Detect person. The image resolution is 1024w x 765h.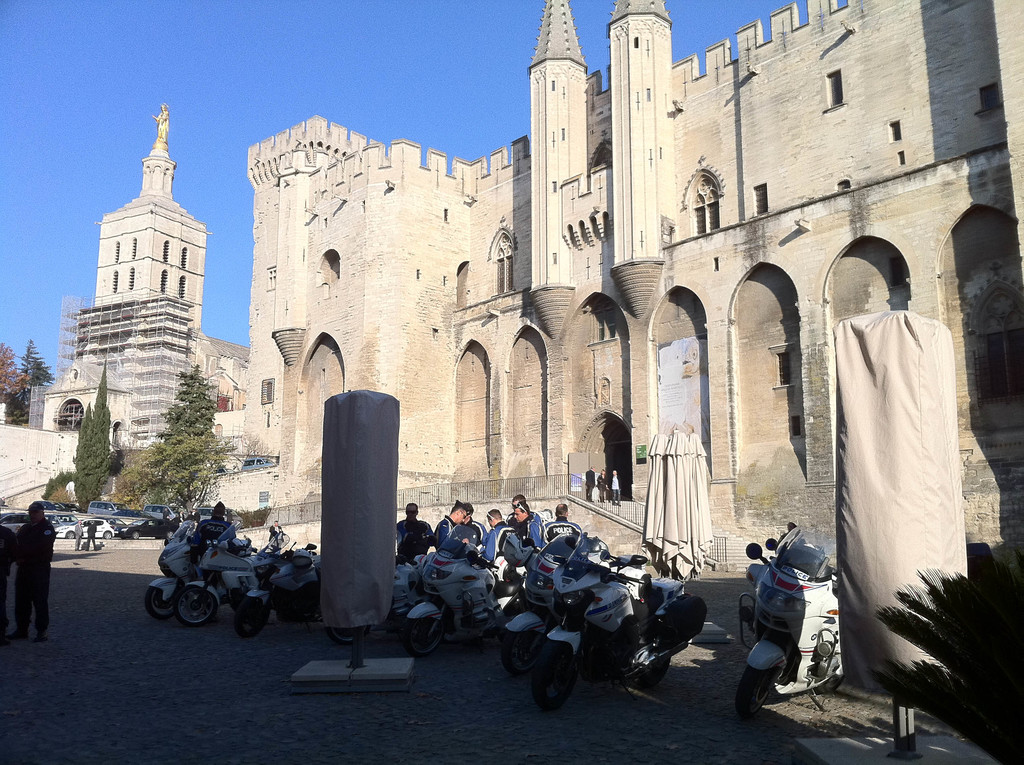
pyautogui.locateOnScreen(479, 505, 513, 556).
